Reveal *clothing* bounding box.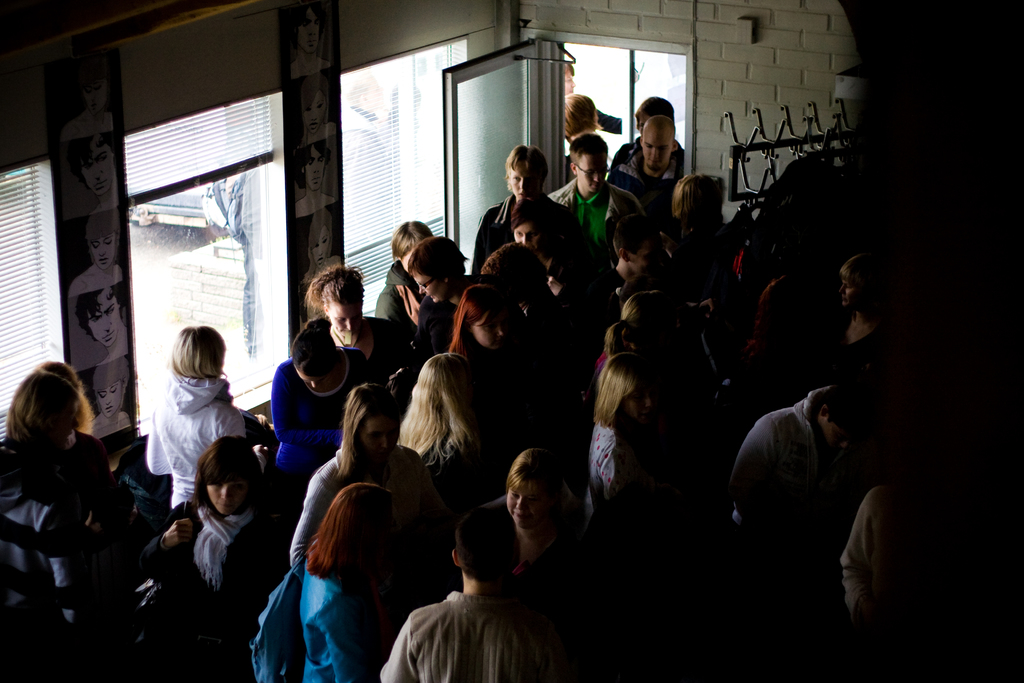
Revealed: detection(847, 315, 909, 423).
